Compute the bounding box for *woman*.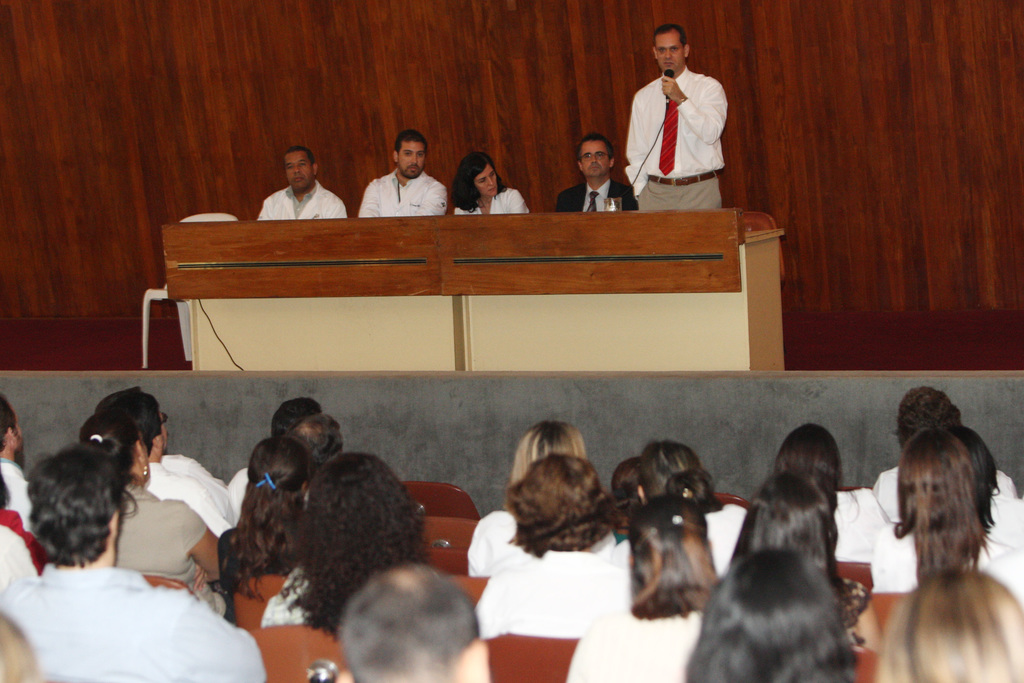
x1=630 y1=433 x2=748 y2=574.
